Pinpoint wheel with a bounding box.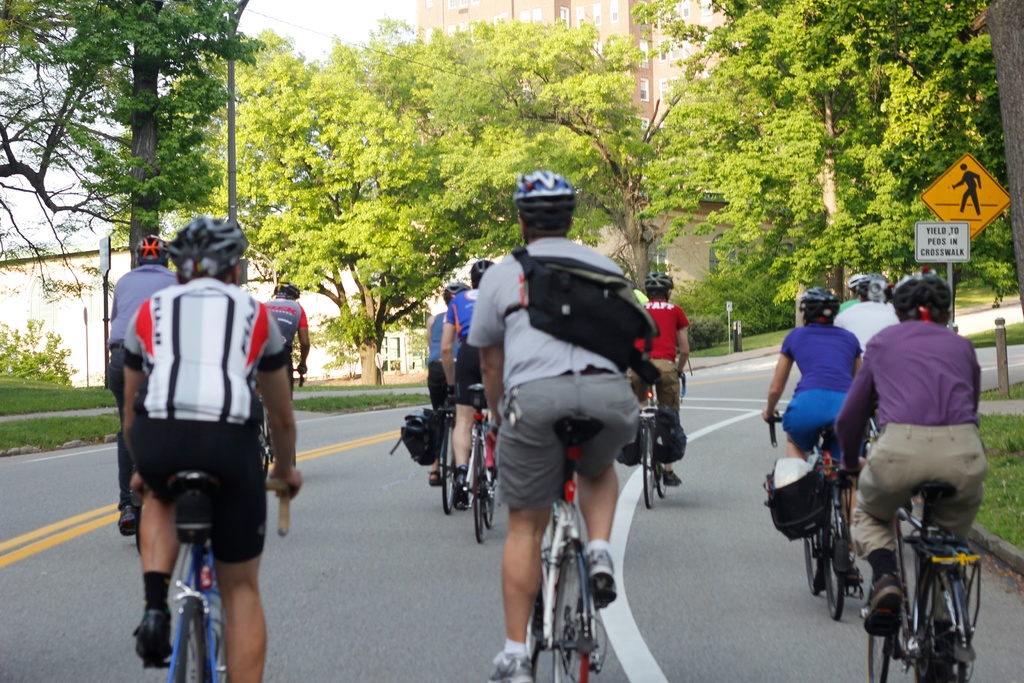
pyautogui.locateOnScreen(867, 630, 885, 682).
